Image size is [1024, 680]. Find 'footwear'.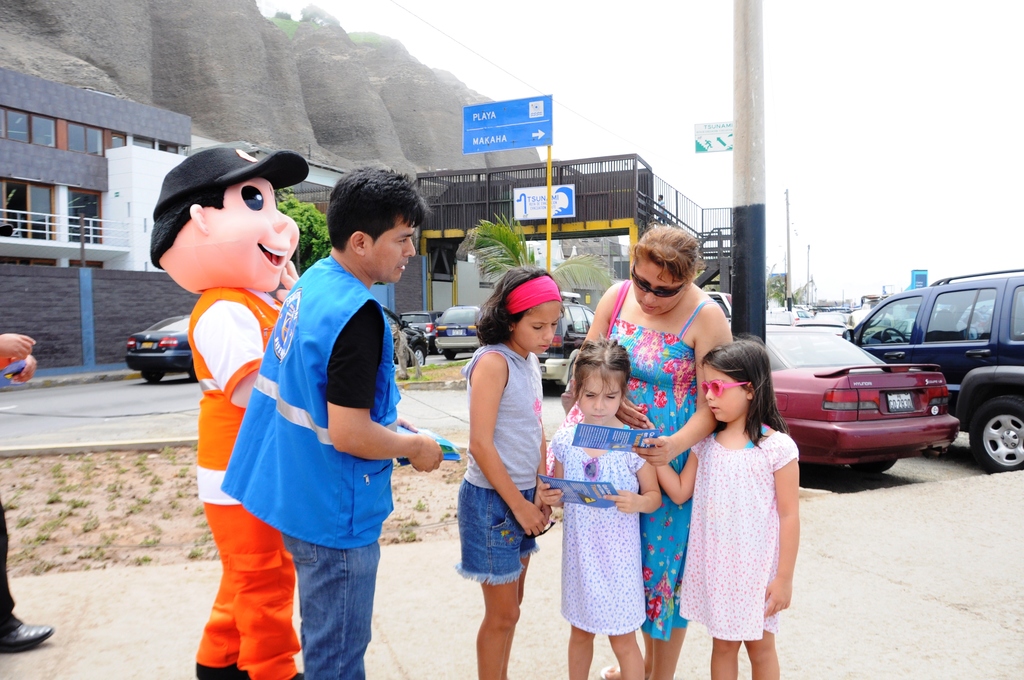
pyautogui.locateOnScreen(0, 624, 58, 654).
